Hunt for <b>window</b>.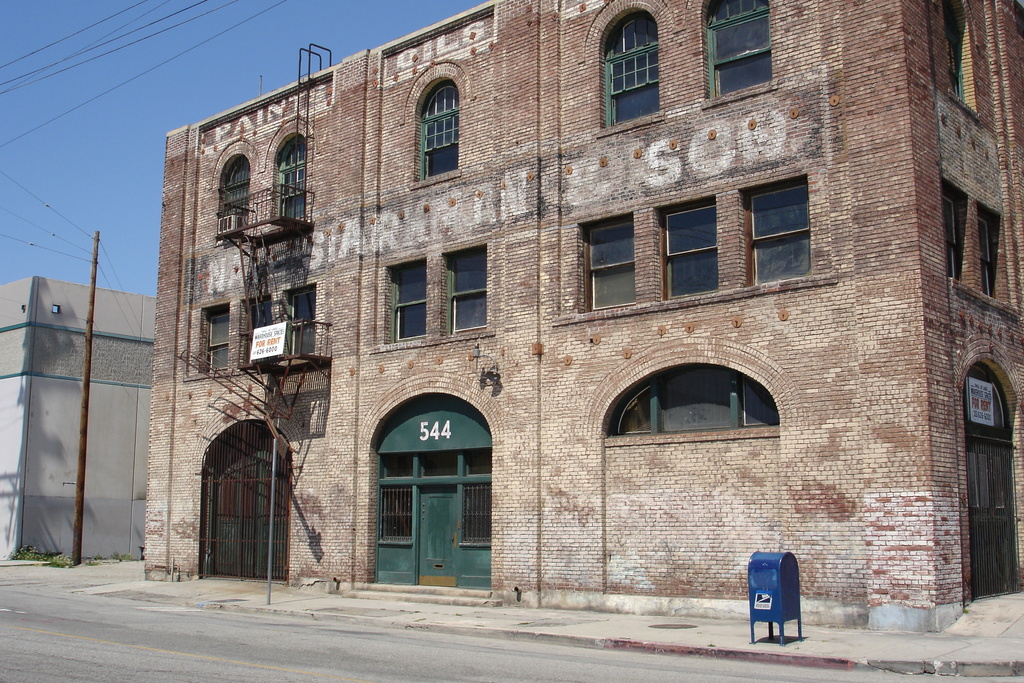
Hunted down at (x1=943, y1=2, x2=963, y2=103).
